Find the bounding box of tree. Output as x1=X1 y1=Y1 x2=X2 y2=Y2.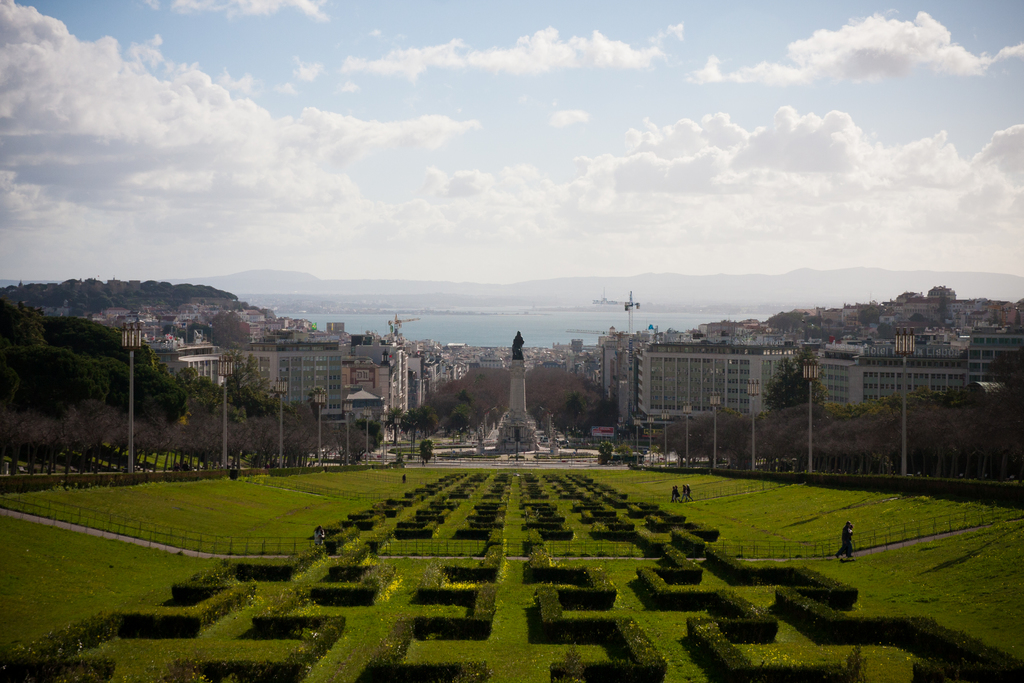
x1=556 y1=388 x2=582 y2=434.
